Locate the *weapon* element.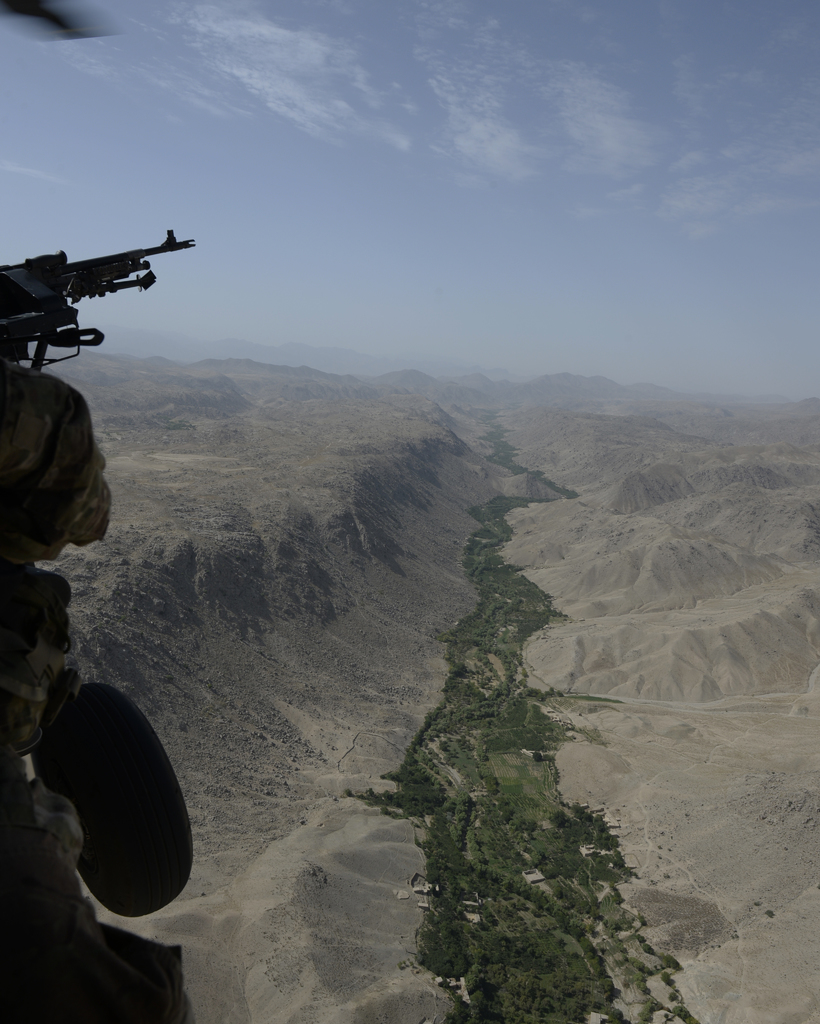
Element bbox: <box>0,216,203,374</box>.
